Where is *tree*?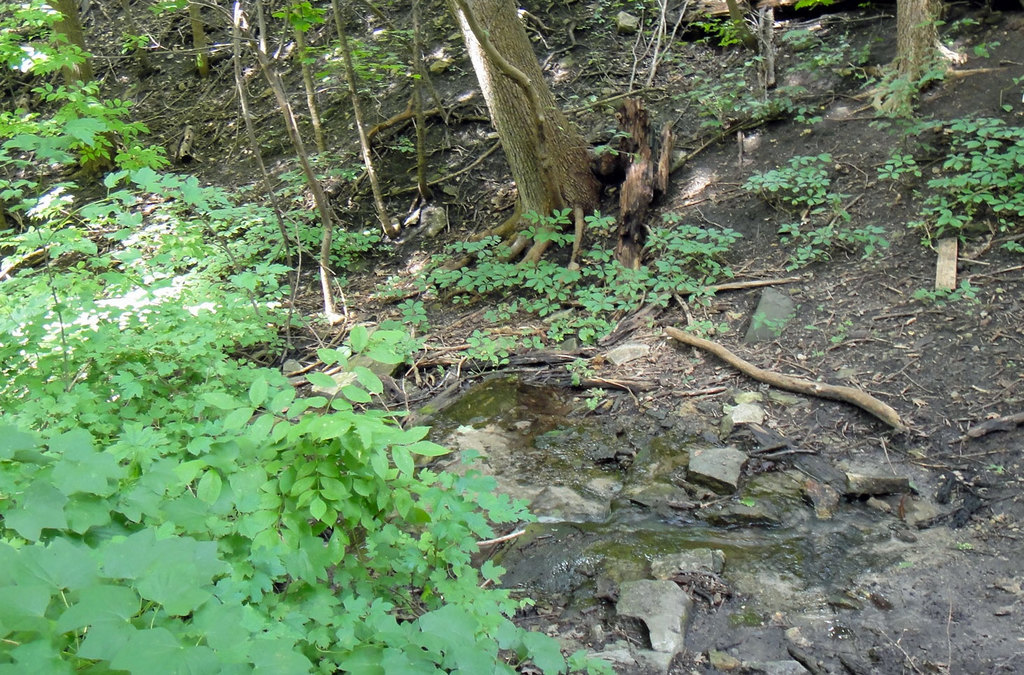
locate(385, 0, 675, 267).
